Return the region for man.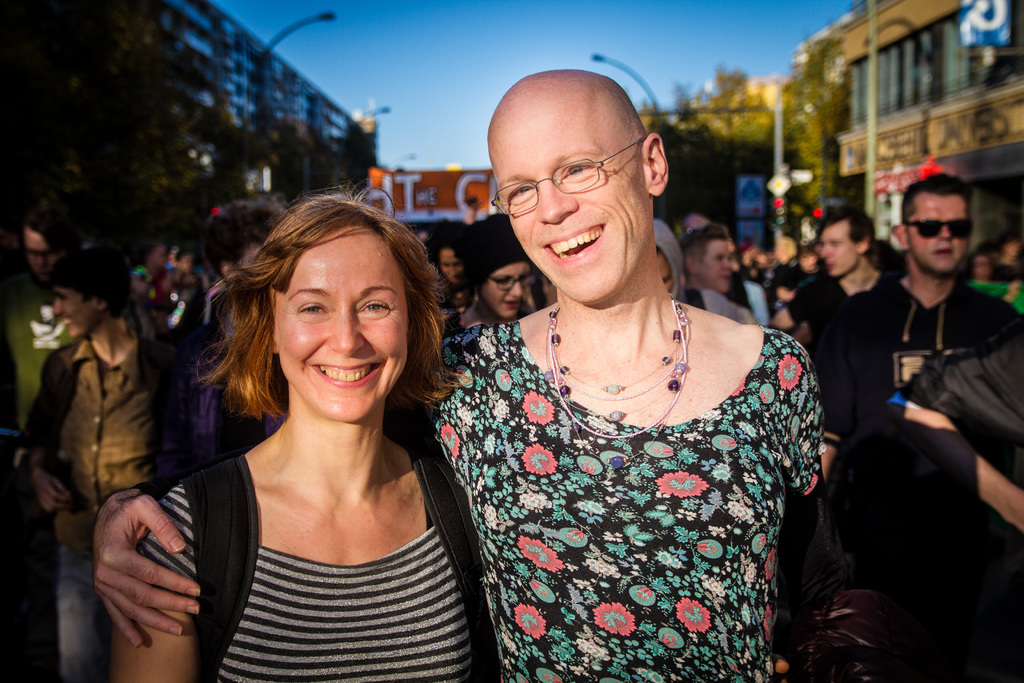
796/168/1013/627.
